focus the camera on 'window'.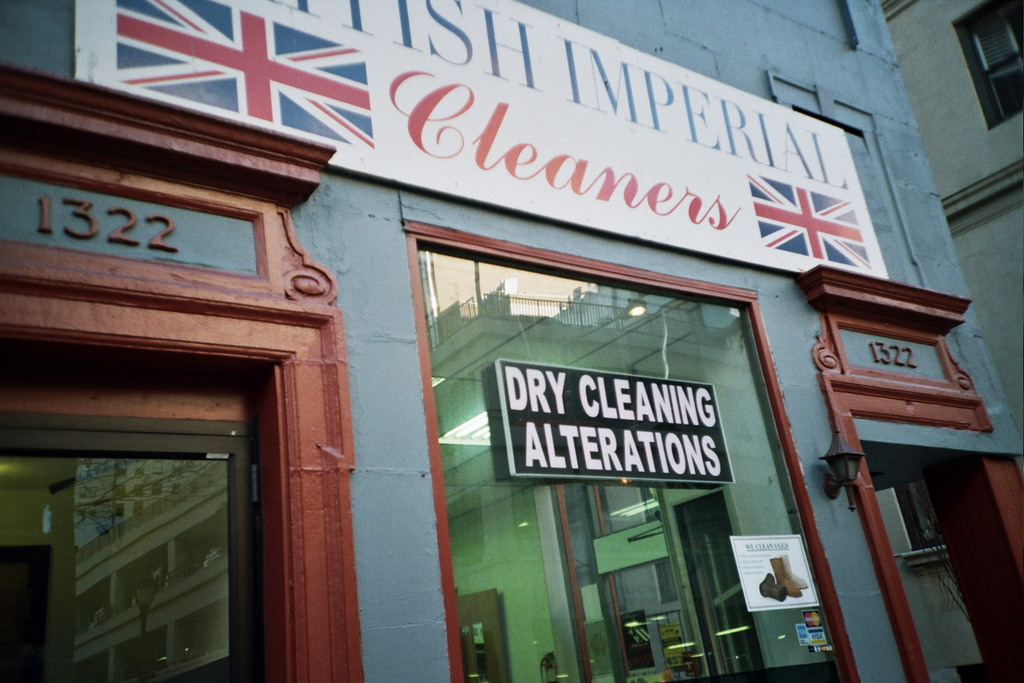
Focus region: 395 271 847 682.
